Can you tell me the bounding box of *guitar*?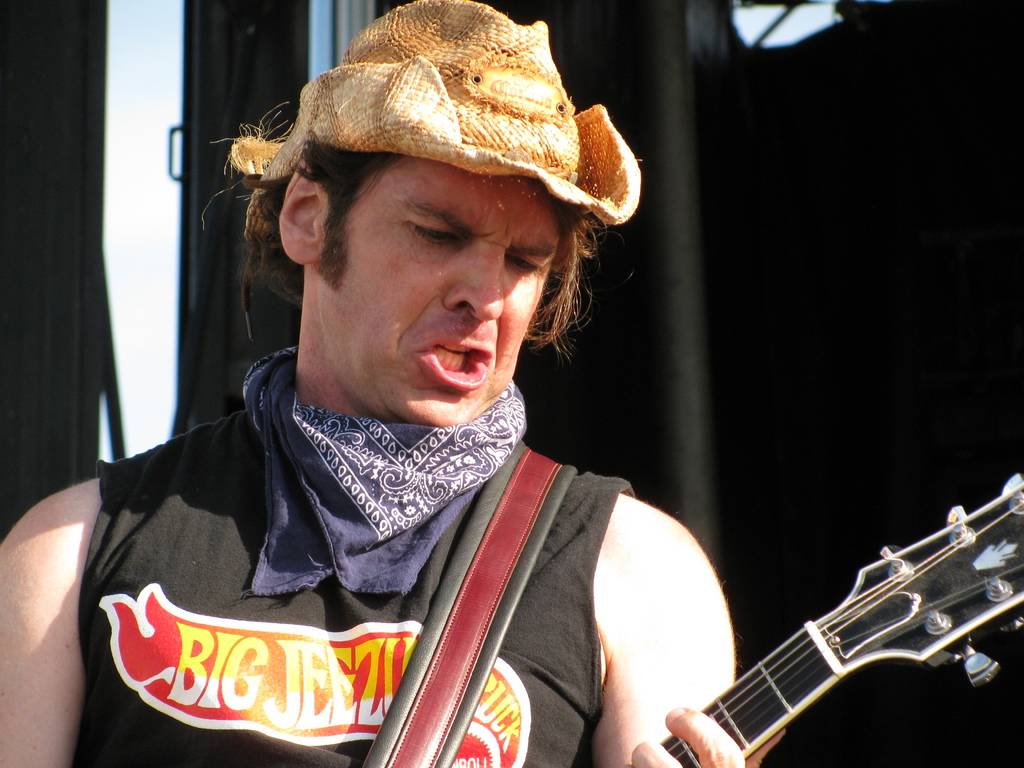
[x1=615, y1=480, x2=1002, y2=763].
